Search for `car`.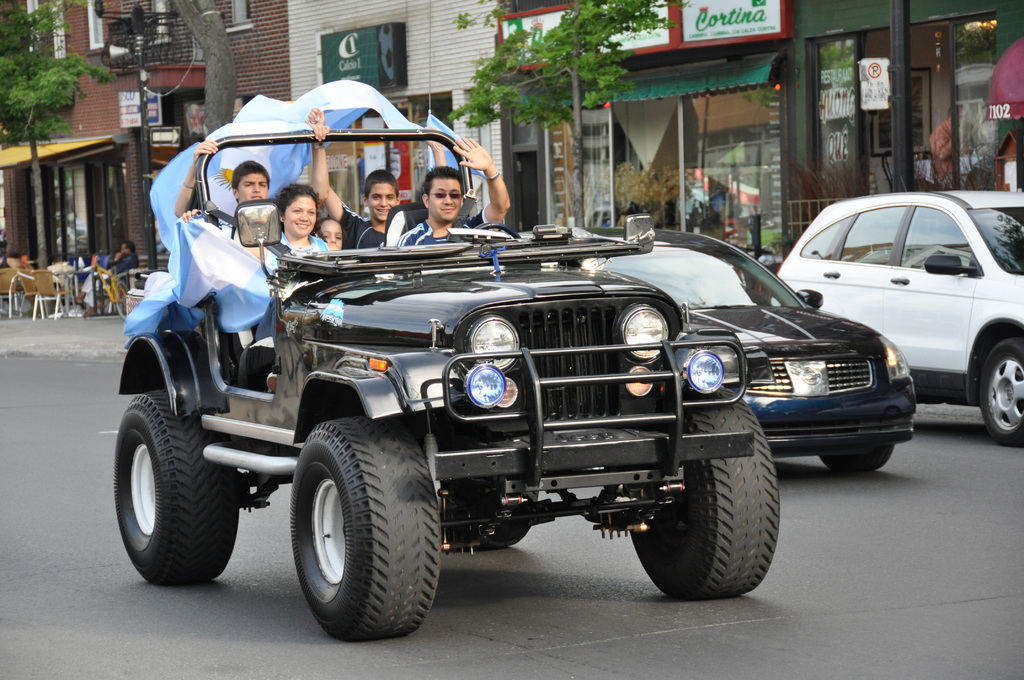
Found at [x1=598, y1=223, x2=915, y2=477].
